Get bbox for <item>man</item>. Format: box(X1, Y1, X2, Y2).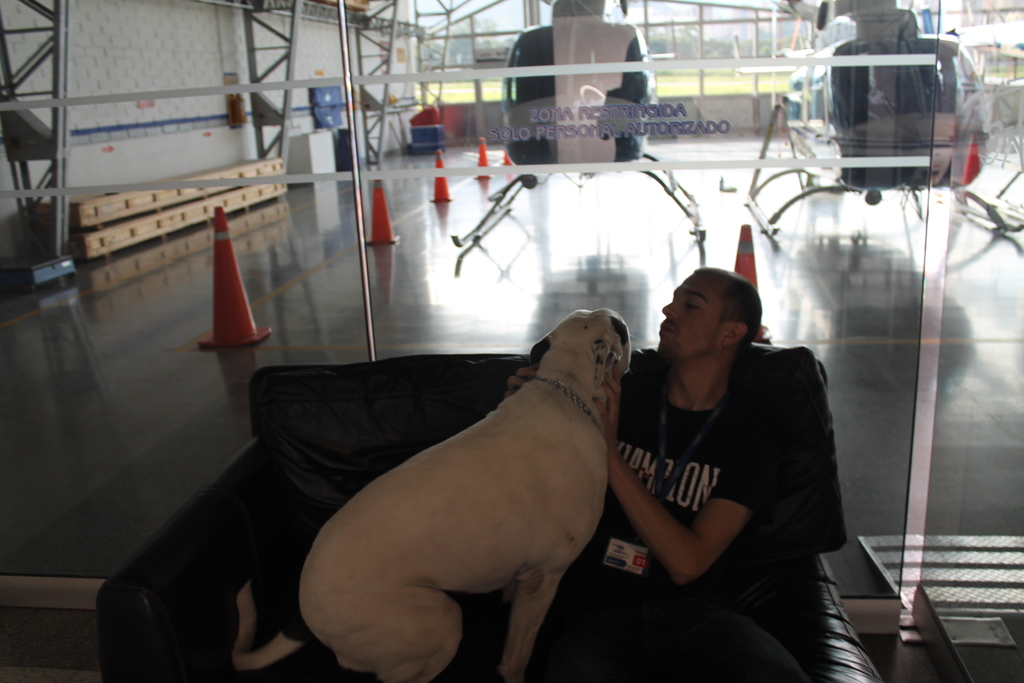
box(549, 283, 843, 638).
